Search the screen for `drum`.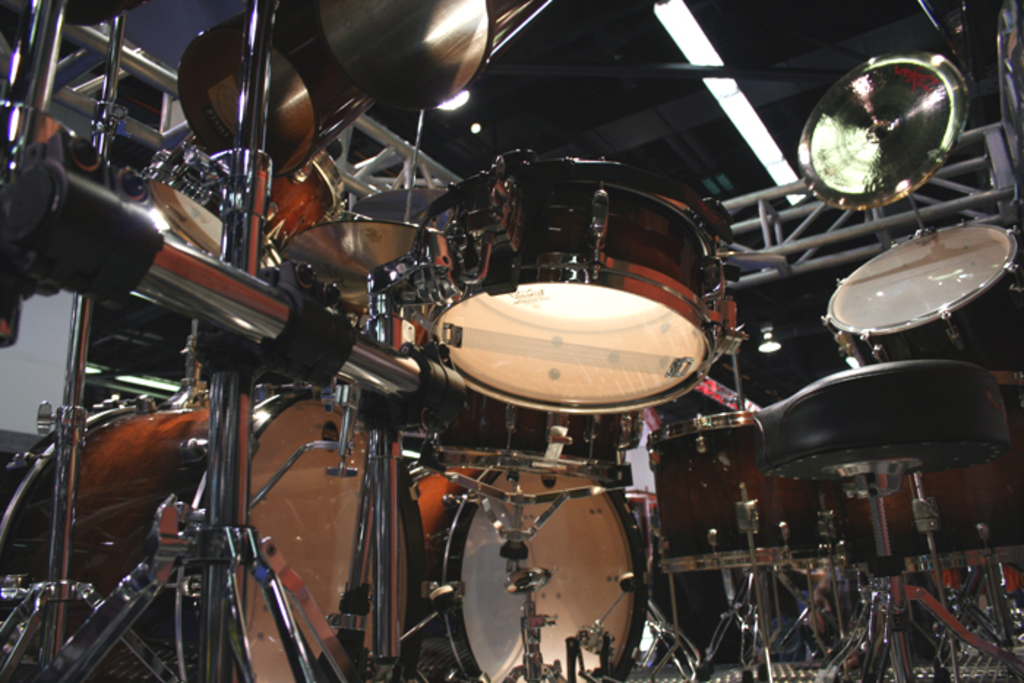
Found at (644, 373, 753, 431).
